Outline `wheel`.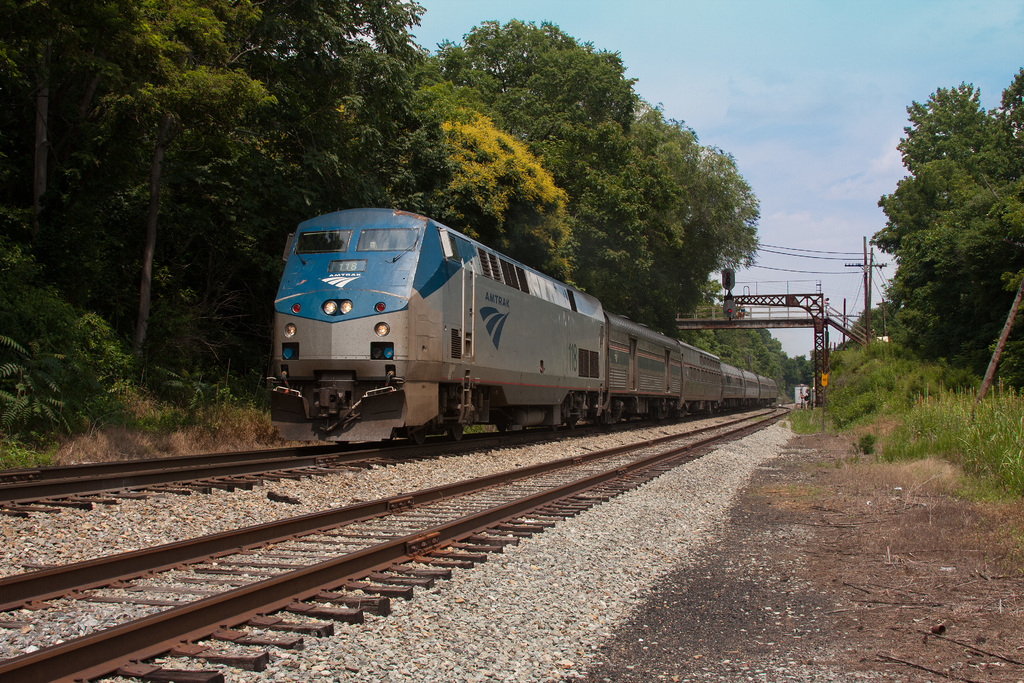
Outline: (x1=651, y1=400, x2=672, y2=423).
